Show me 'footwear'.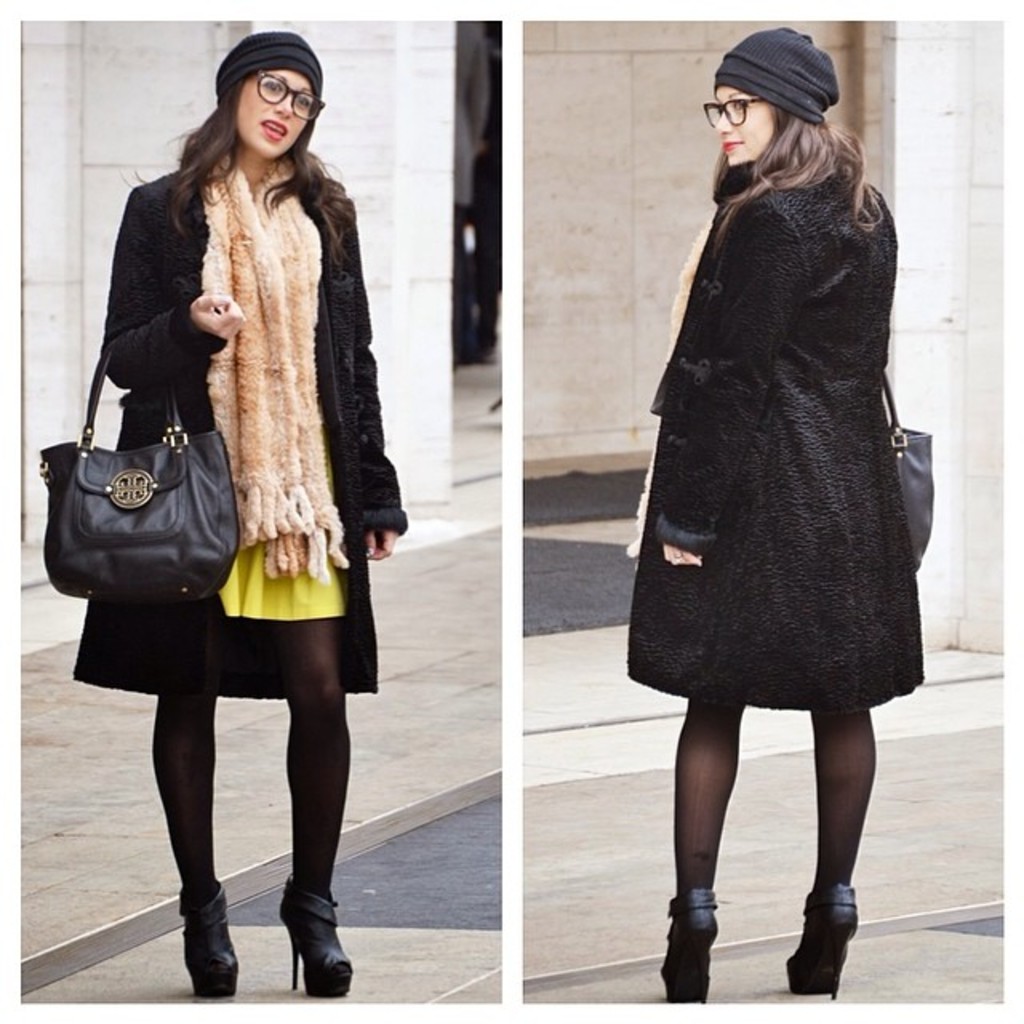
'footwear' is here: BBox(798, 870, 883, 1002).
